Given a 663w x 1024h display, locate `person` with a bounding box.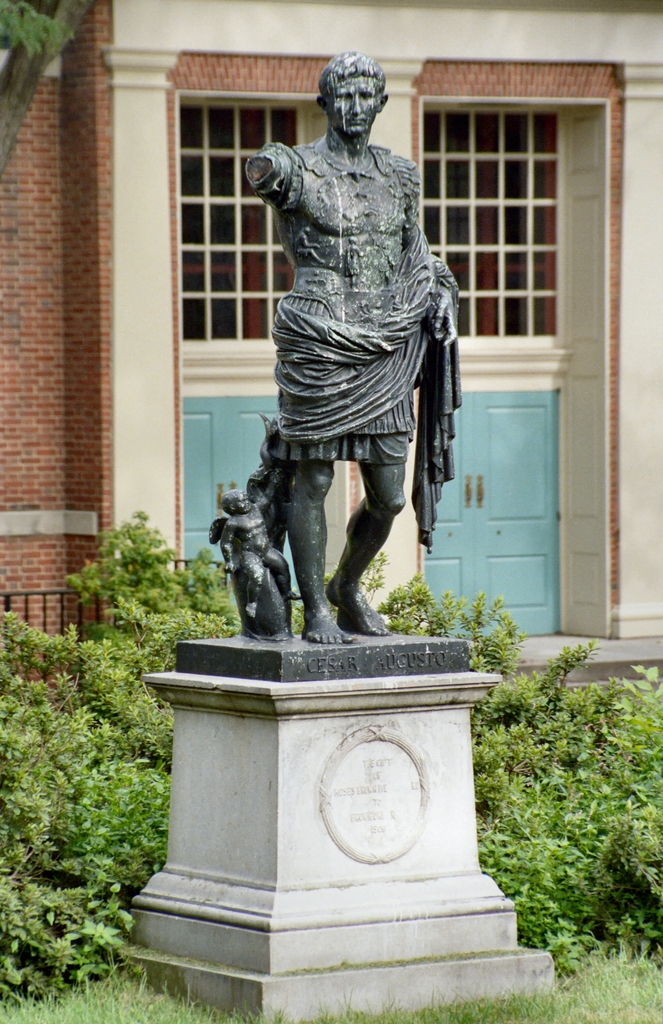
Located: <box>241,10,473,666</box>.
